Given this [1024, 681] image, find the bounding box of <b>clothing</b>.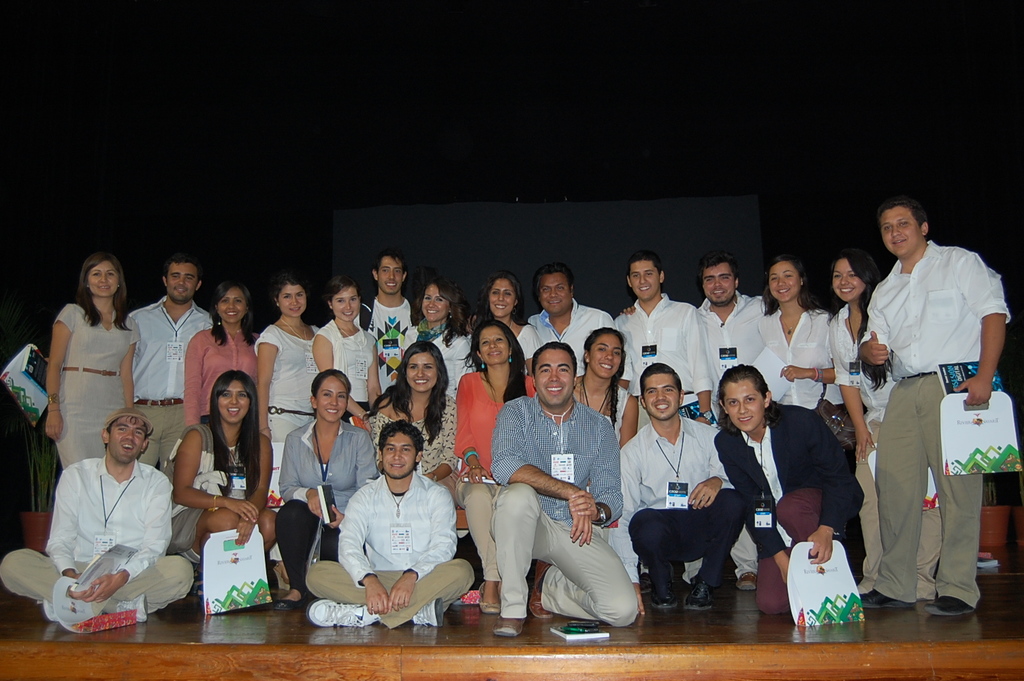
<region>377, 373, 464, 469</region>.
